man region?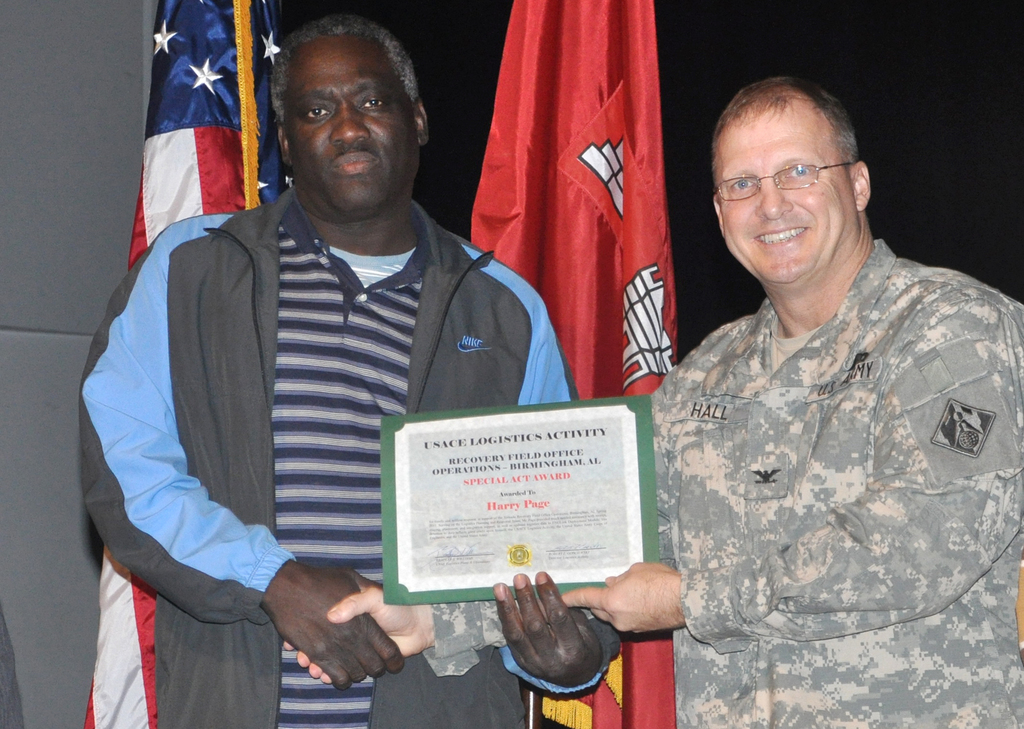
locate(555, 77, 1023, 728)
